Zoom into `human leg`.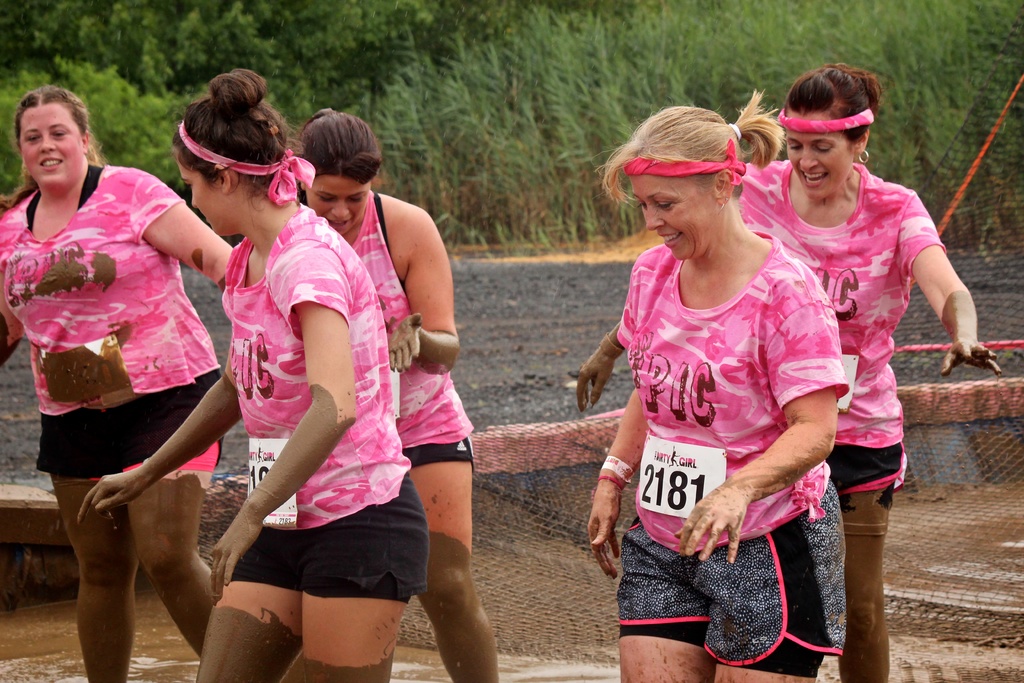
Zoom target: l=194, t=483, r=304, b=682.
